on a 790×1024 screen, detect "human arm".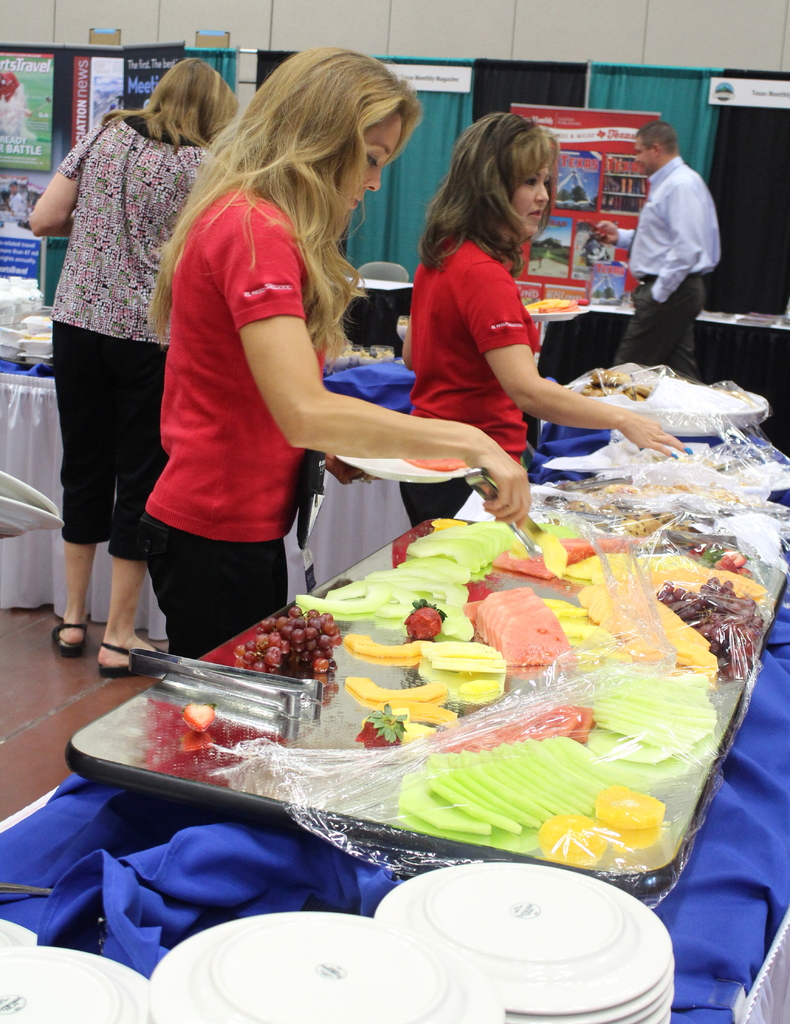
bbox=[589, 221, 636, 250].
